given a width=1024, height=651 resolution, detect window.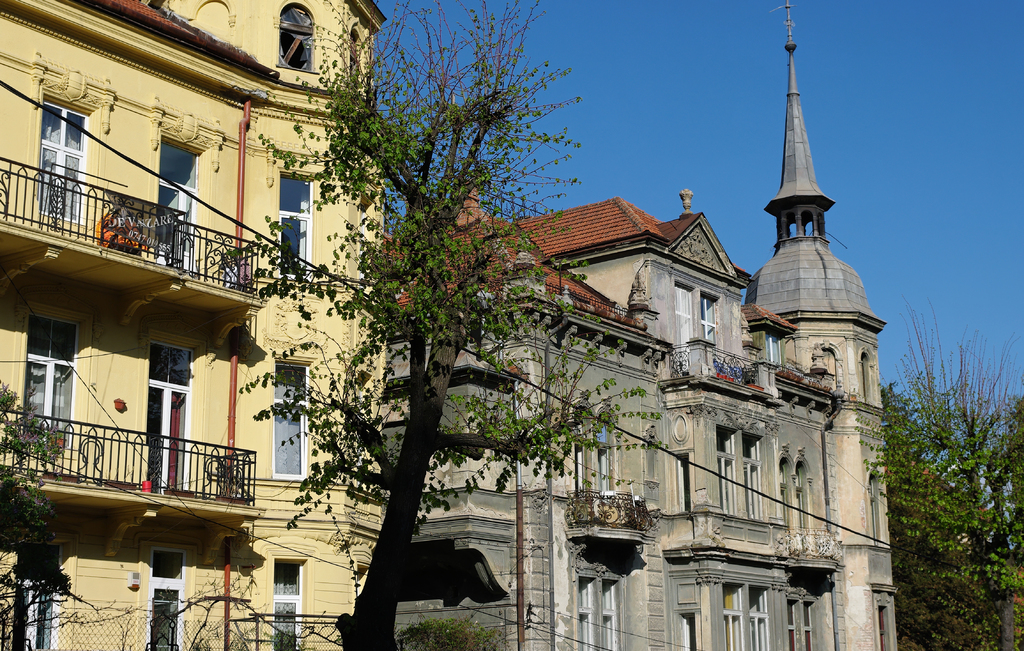
<region>866, 477, 880, 538</region>.
